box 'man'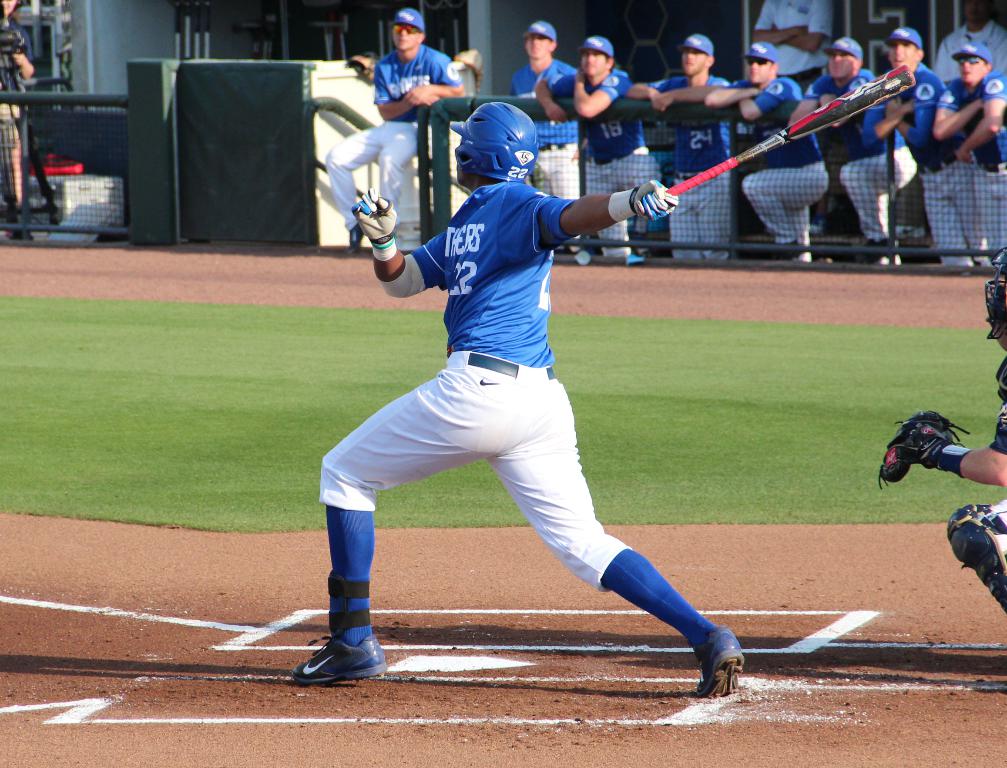
bbox=[933, 45, 1006, 267]
